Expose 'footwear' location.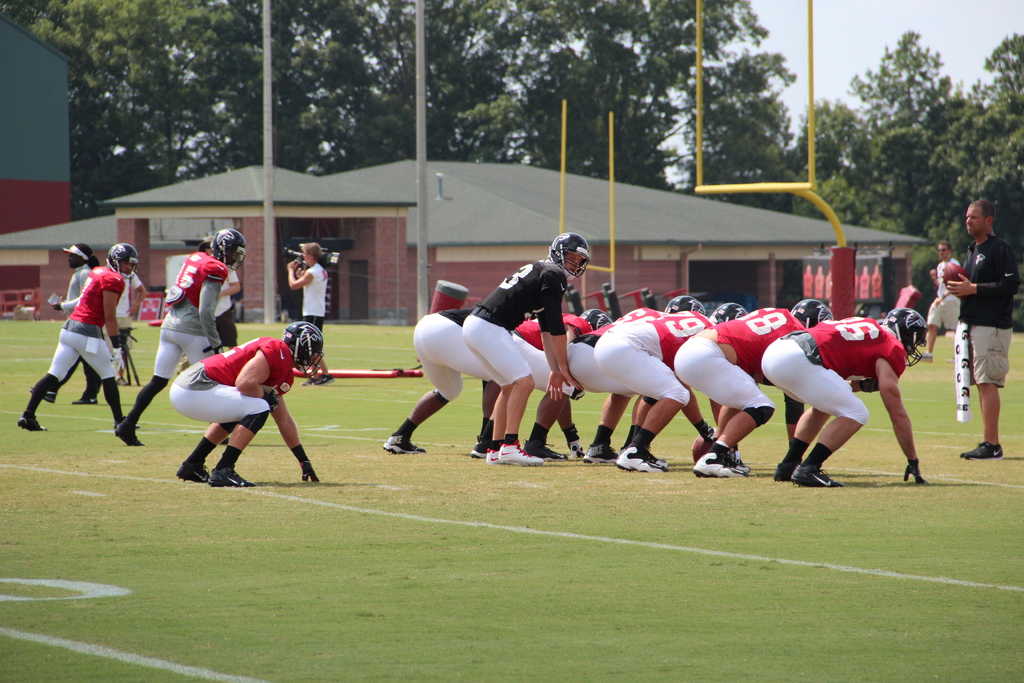
Exposed at Rect(959, 436, 1005, 460).
